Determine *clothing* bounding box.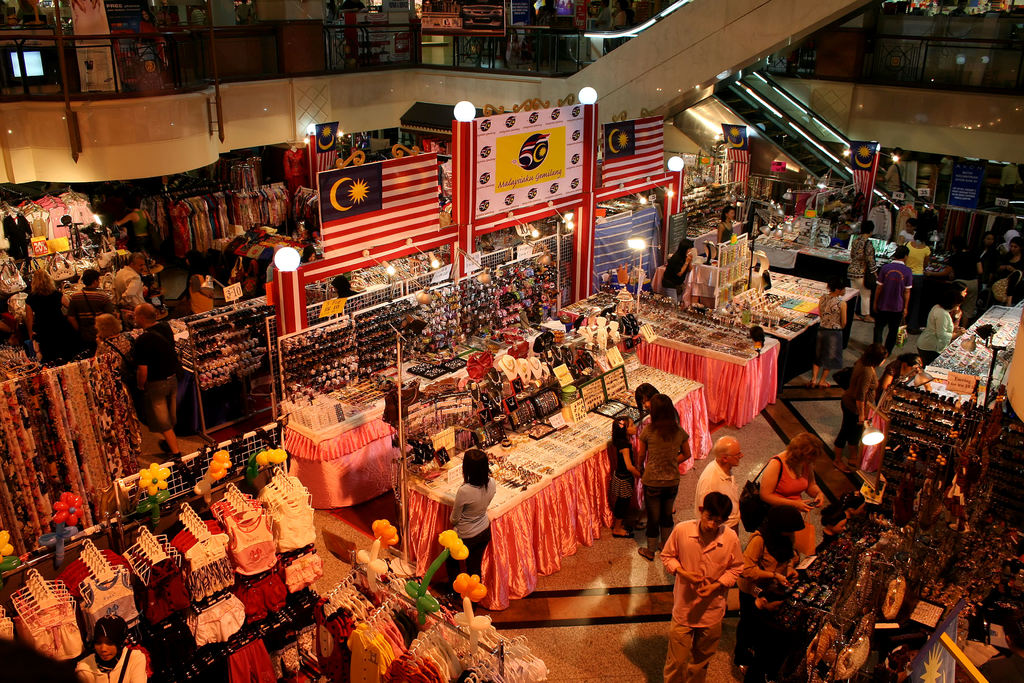
Determined: x1=74 y1=642 x2=145 y2=682.
